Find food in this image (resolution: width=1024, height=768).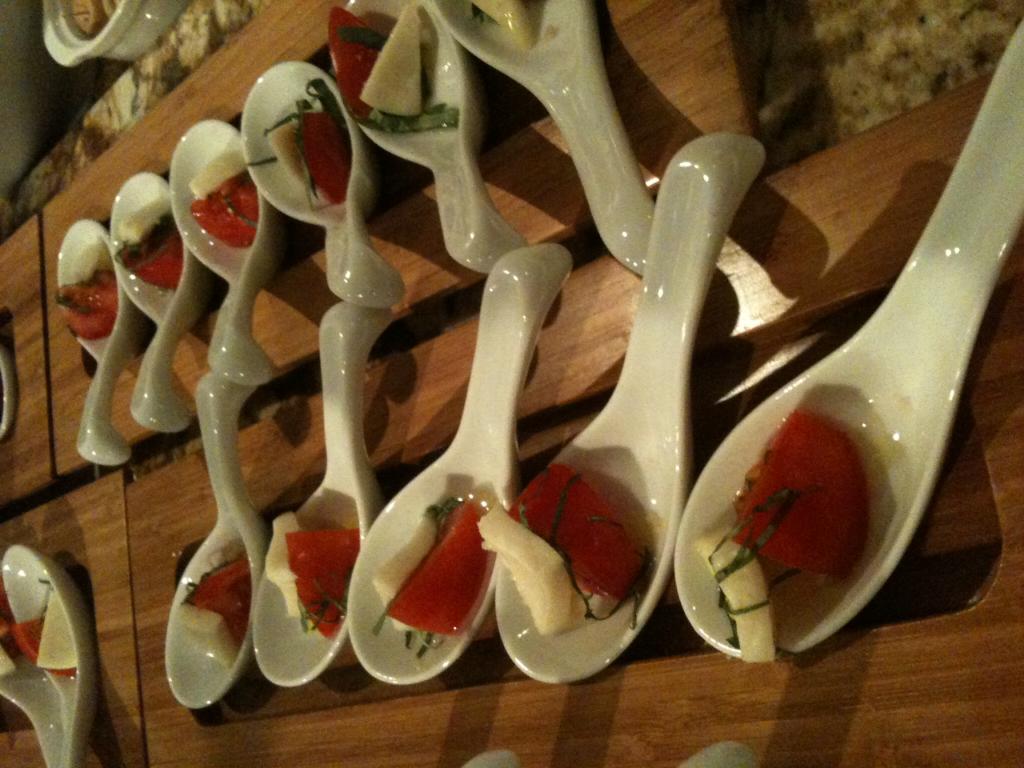
l=470, t=0, r=537, b=53.
